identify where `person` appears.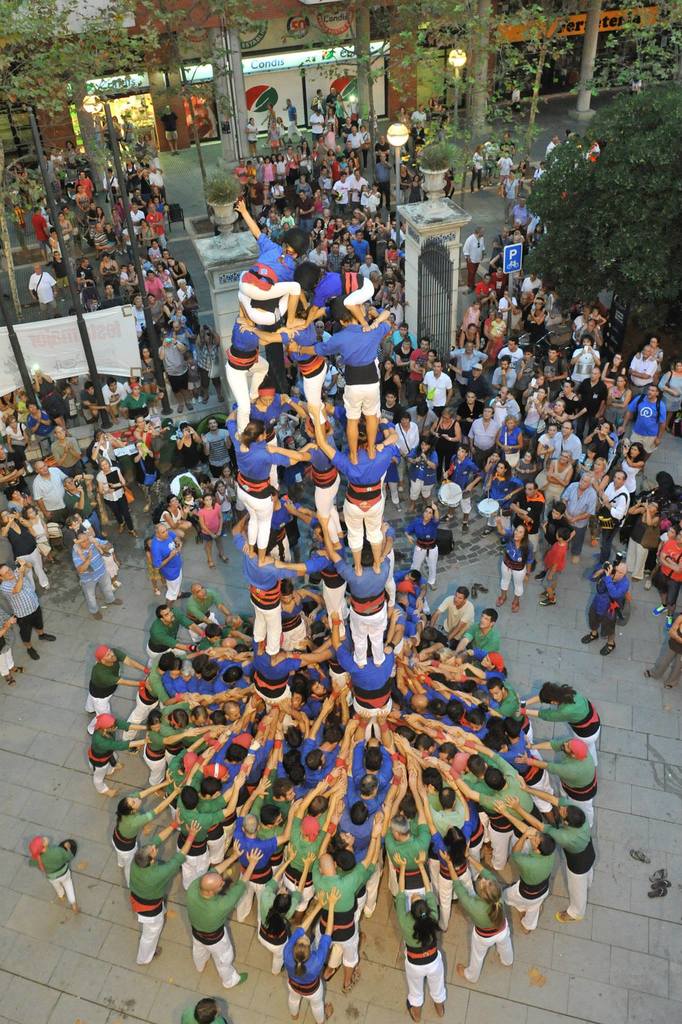
Appears at {"x1": 27, "y1": 261, "x2": 58, "y2": 316}.
